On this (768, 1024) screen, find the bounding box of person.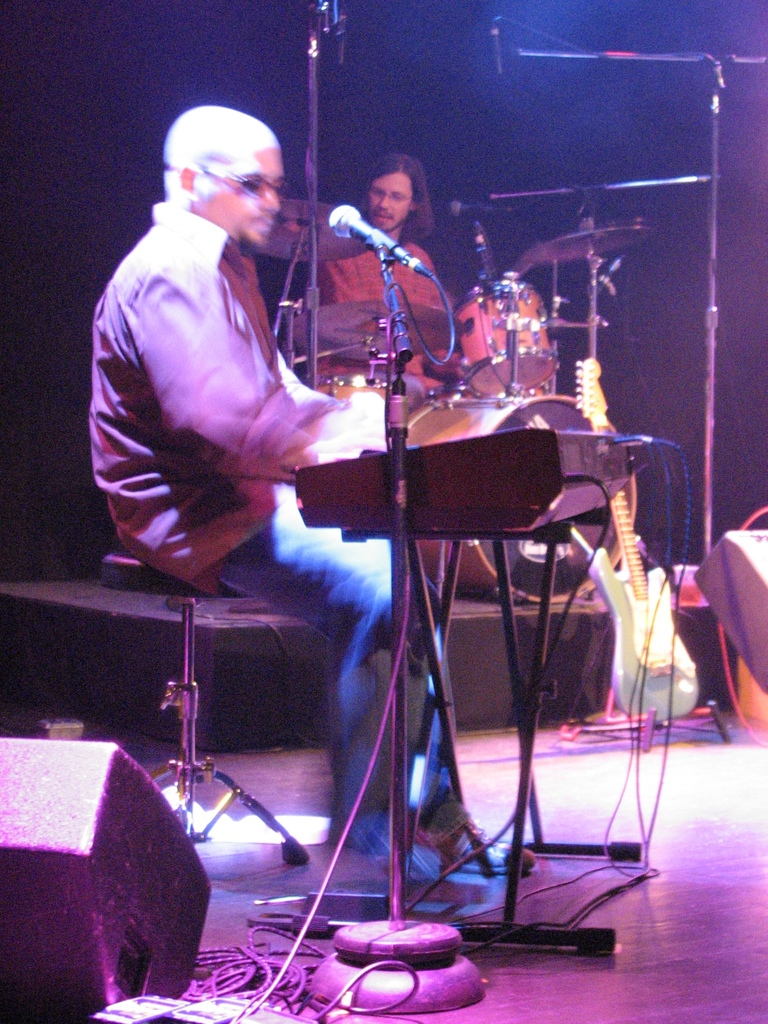
Bounding box: [left=84, top=102, right=532, bottom=920].
